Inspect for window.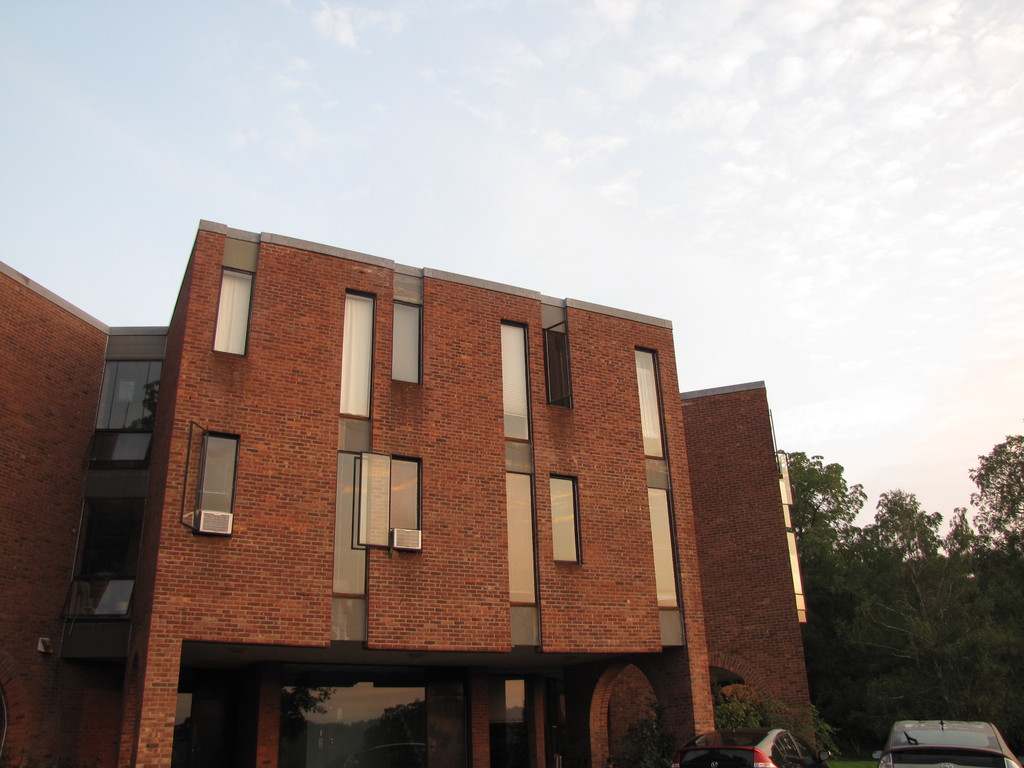
Inspection: bbox=[191, 430, 238, 547].
